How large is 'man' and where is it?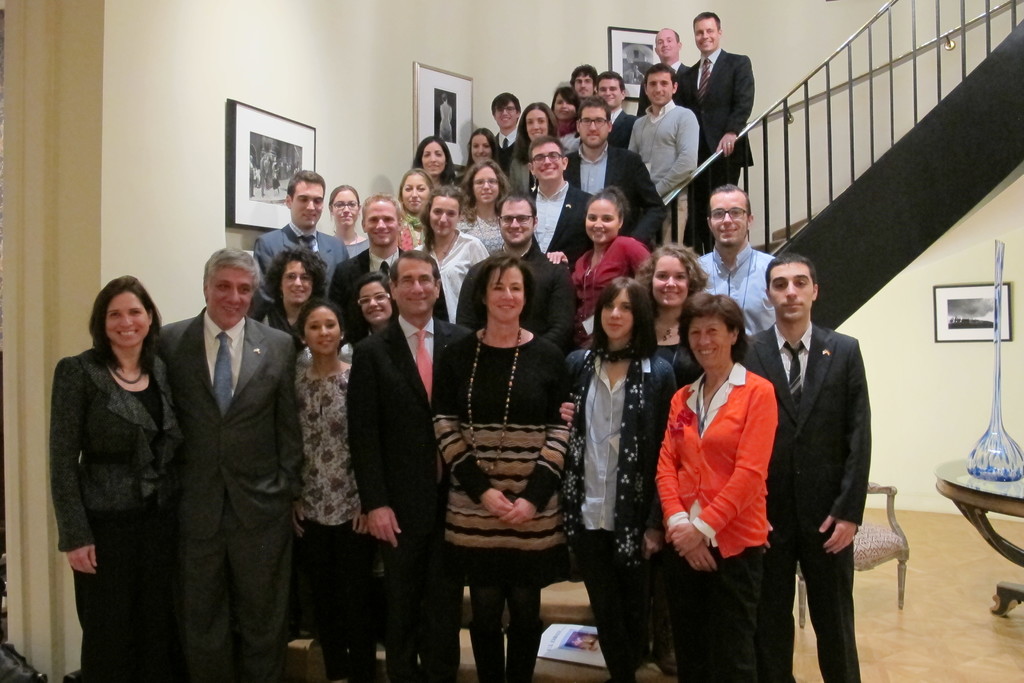
Bounding box: [570,64,602,108].
